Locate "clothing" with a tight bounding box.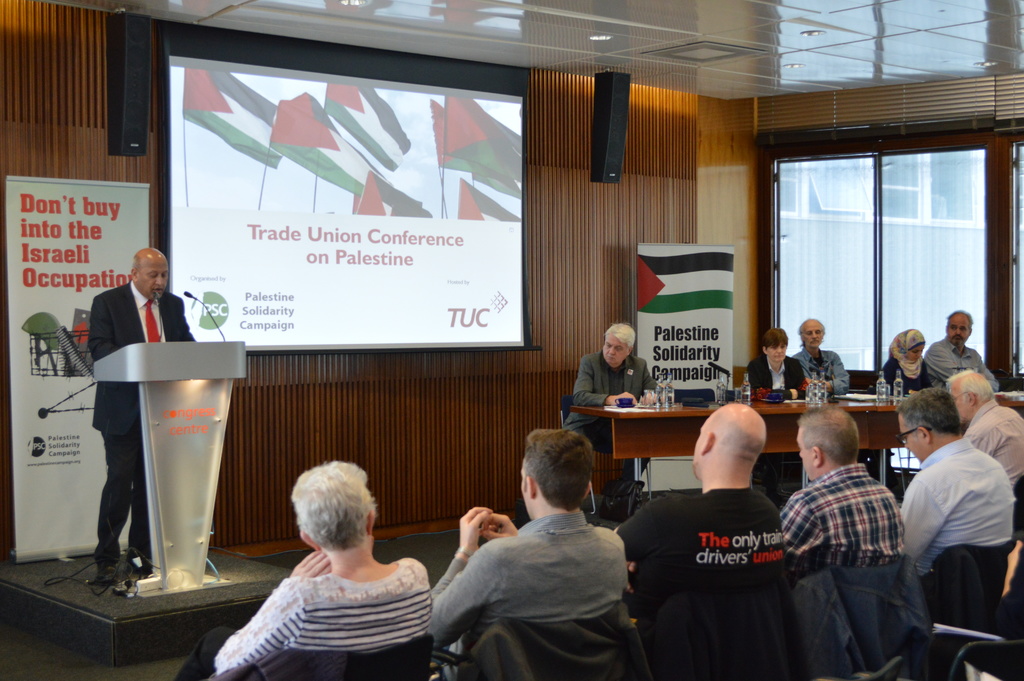
781 462 905 588.
